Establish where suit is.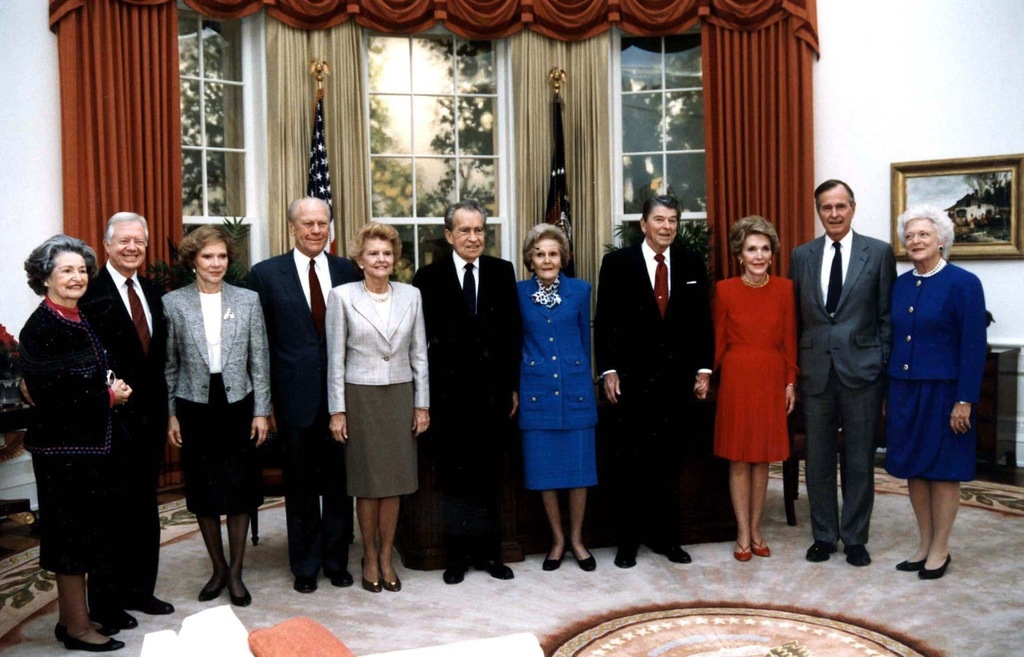
Established at rect(88, 258, 170, 611).
